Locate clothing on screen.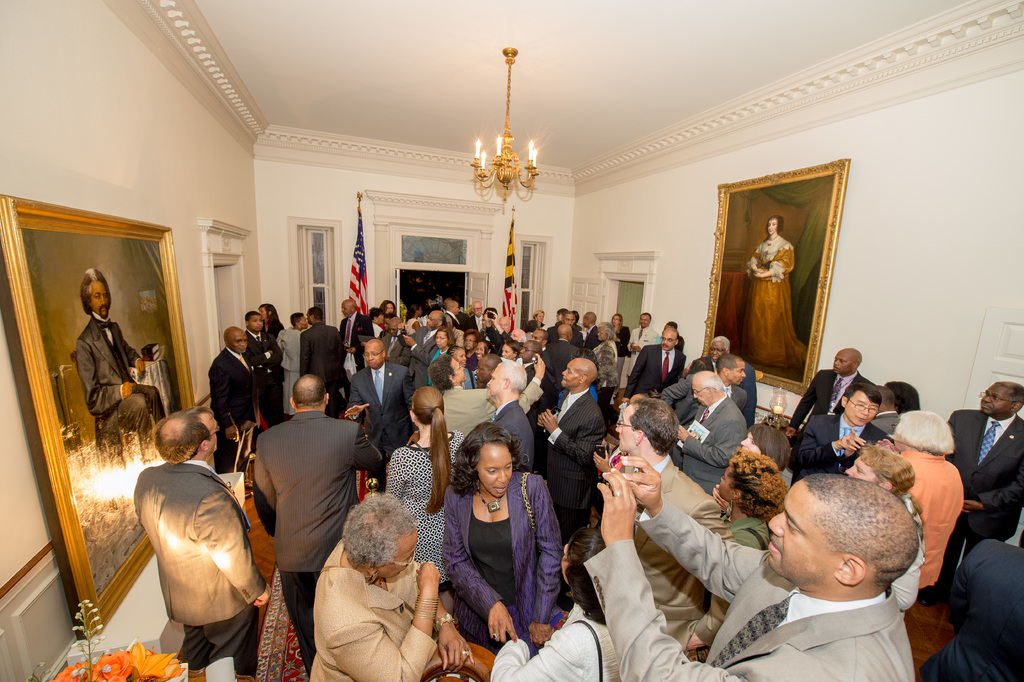
On screen at l=84, t=312, r=181, b=456.
